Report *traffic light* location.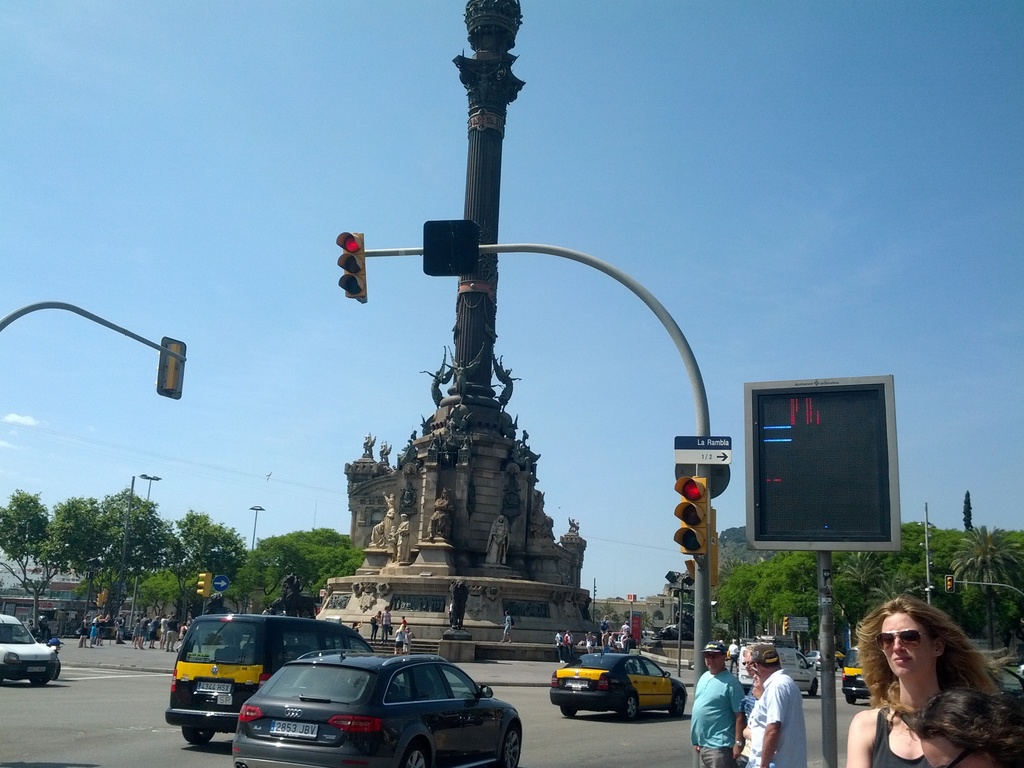
Report: 104/588/109/604.
